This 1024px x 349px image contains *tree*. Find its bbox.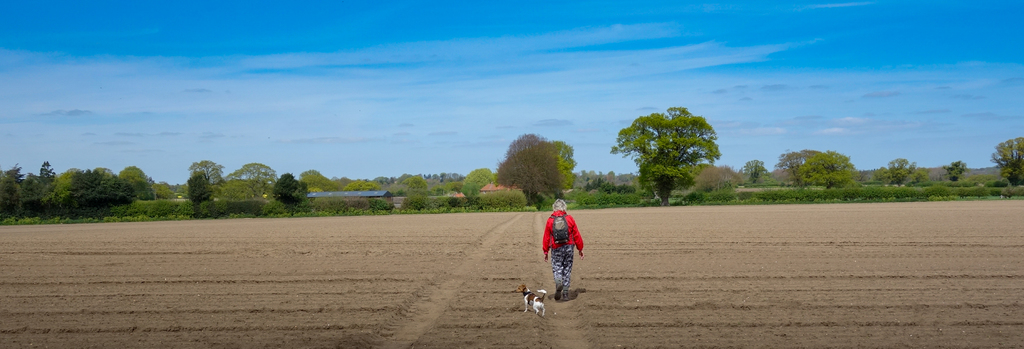
x1=875 y1=156 x2=916 y2=185.
